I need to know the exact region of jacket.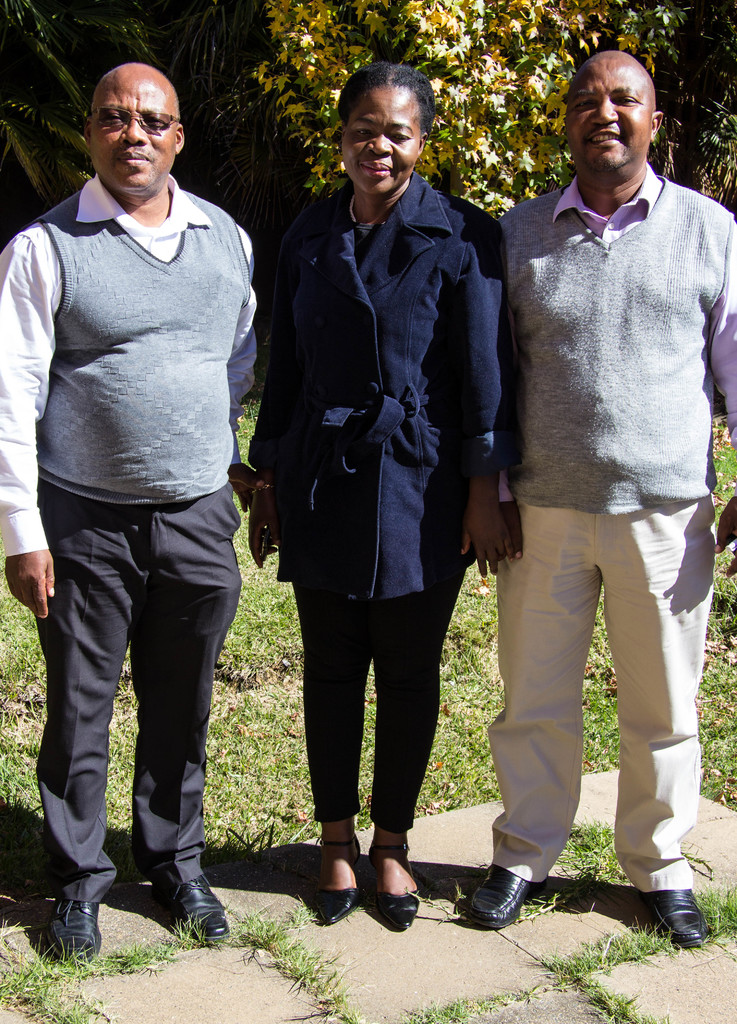
Region: 237 99 507 615.
